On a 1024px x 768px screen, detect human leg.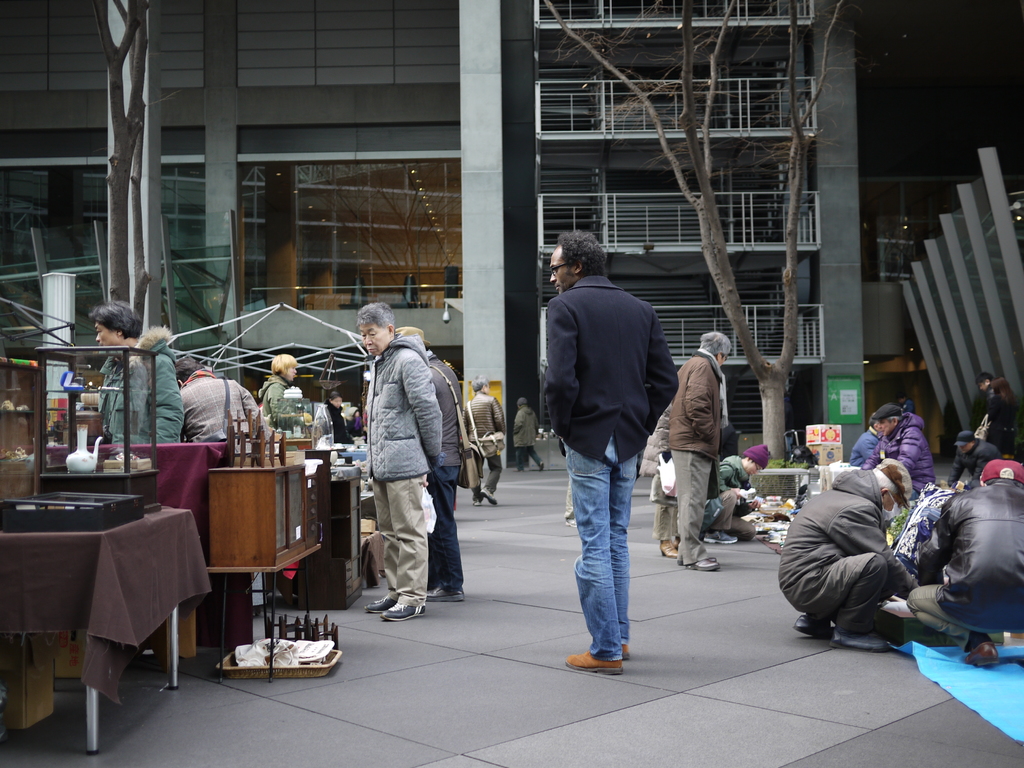
<region>667, 438, 717, 568</region>.
